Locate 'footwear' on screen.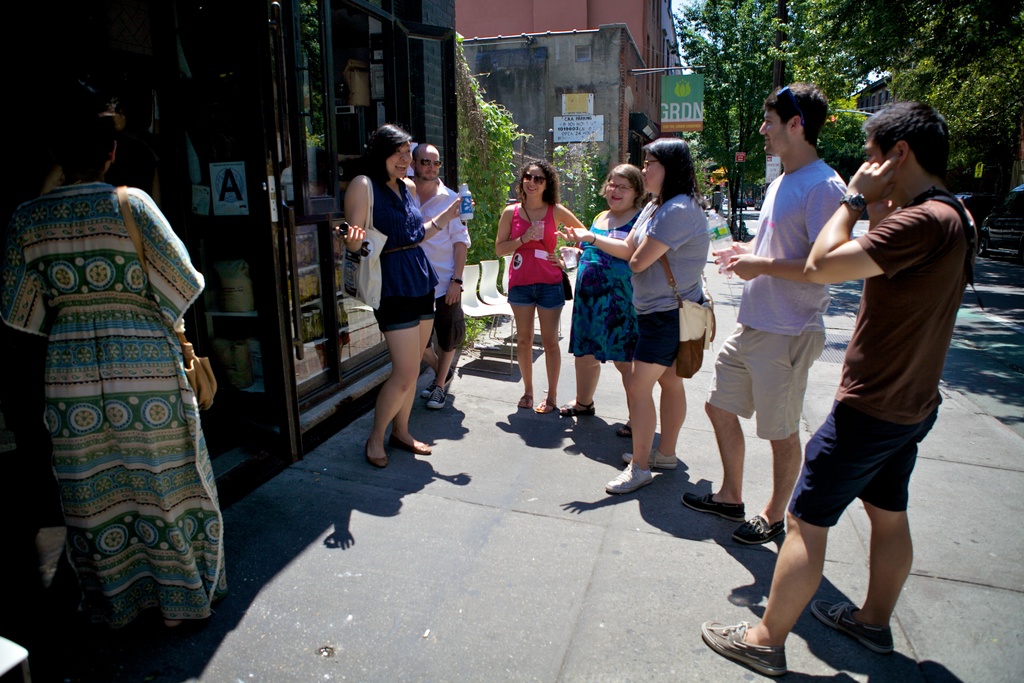
On screen at {"left": 517, "top": 393, "right": 538, "bottom": 408}.
